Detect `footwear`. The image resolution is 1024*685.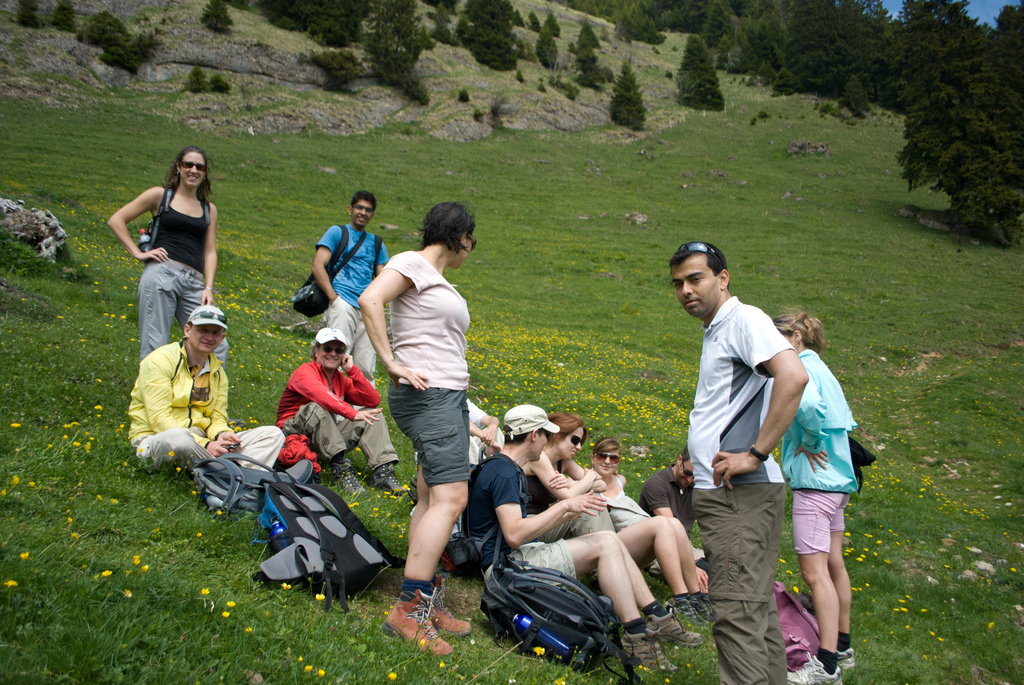
x1=785, y1=652, x2=847, y2=684.
